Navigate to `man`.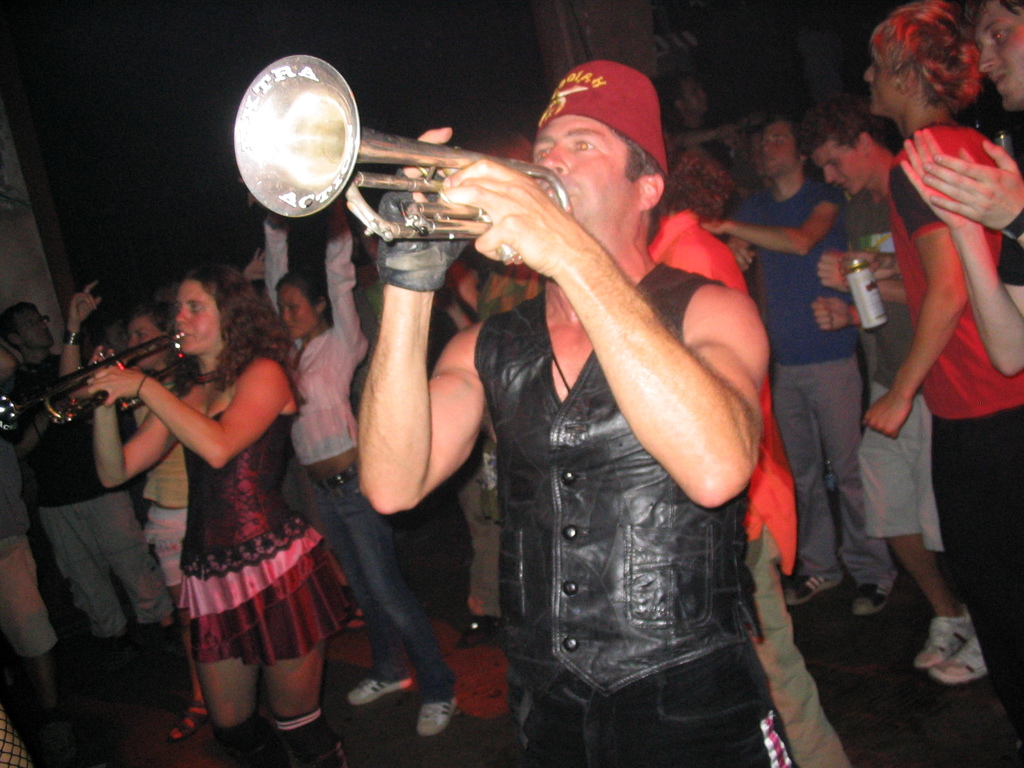
Navigation target: pyautogui.locateOnScreen(0, 294, 177, 701).
